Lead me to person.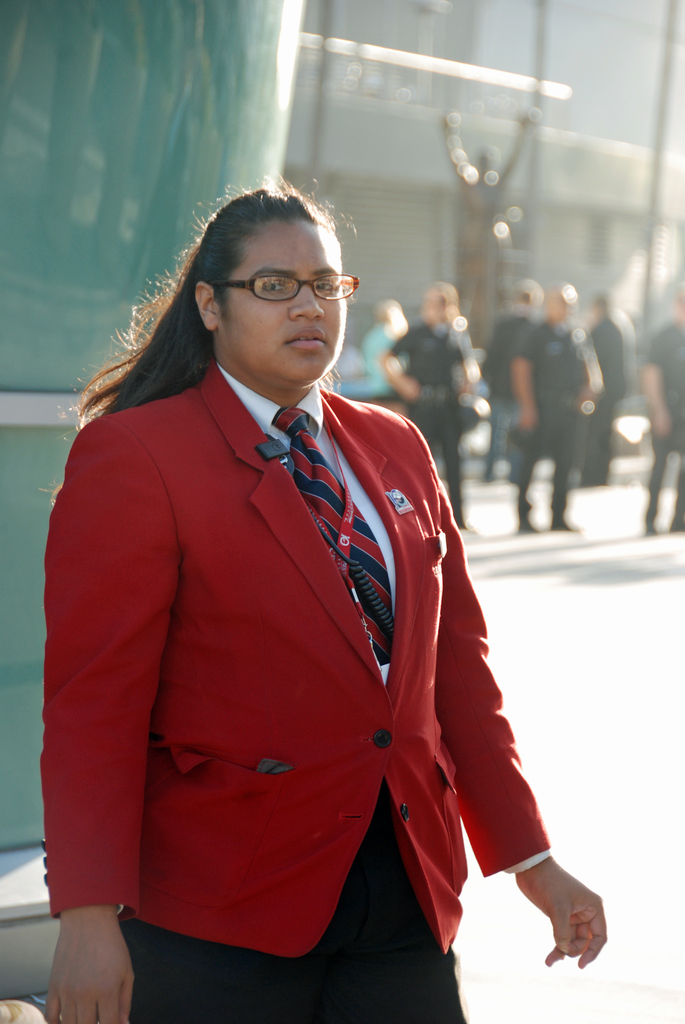
Lead to 354:304:406:412.
